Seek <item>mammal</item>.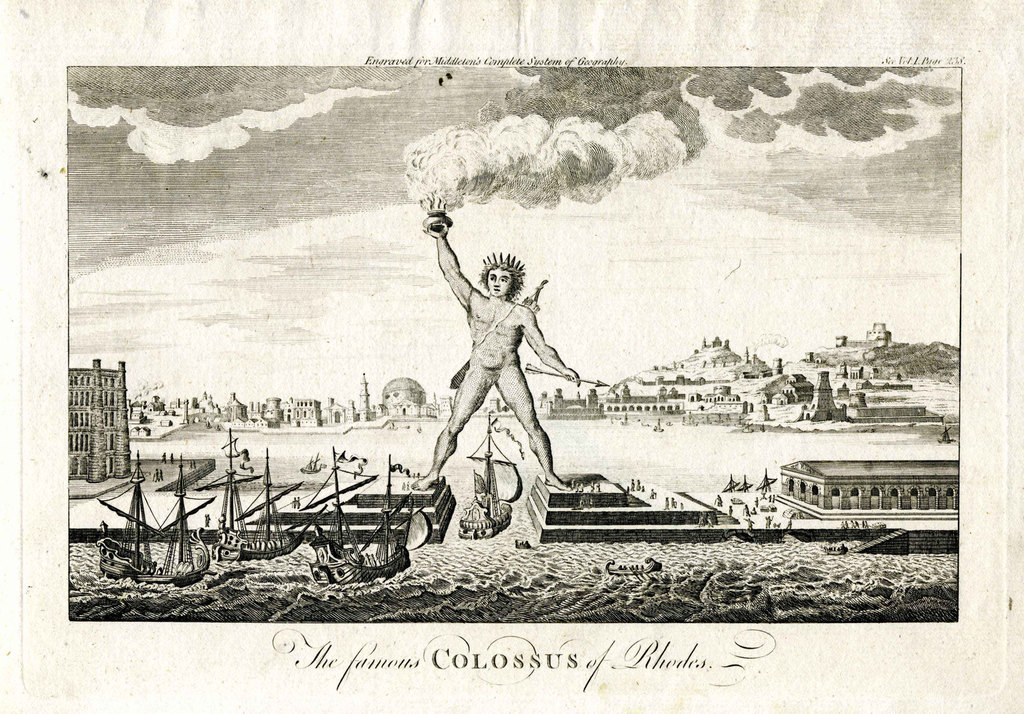
bbox(728, 505, 731, 512).
